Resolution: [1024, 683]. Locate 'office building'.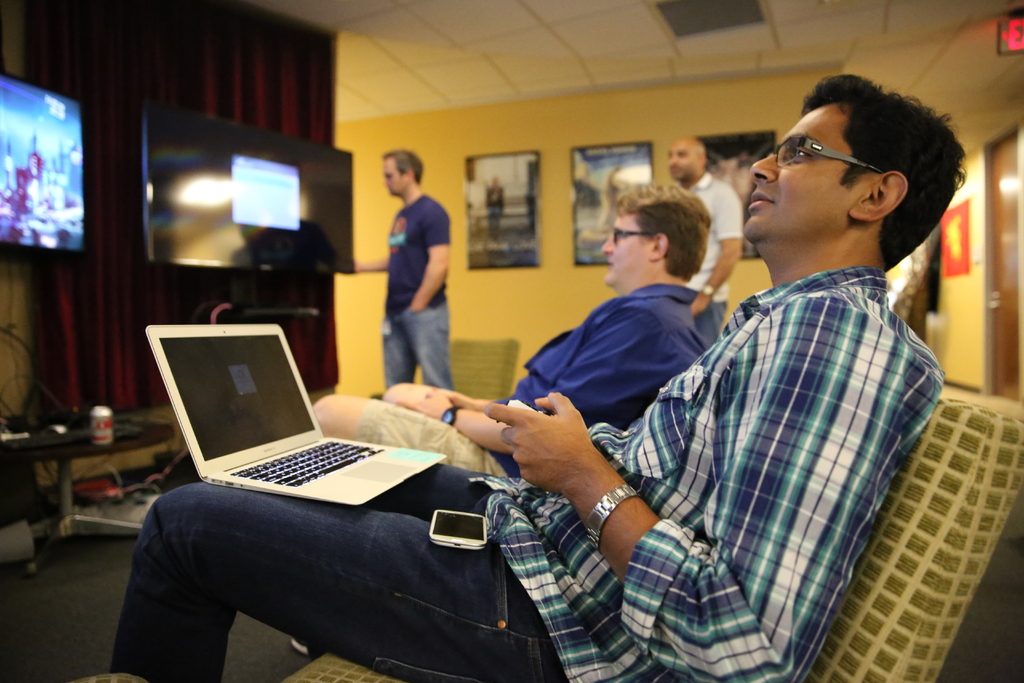
0,0,1023,682.
